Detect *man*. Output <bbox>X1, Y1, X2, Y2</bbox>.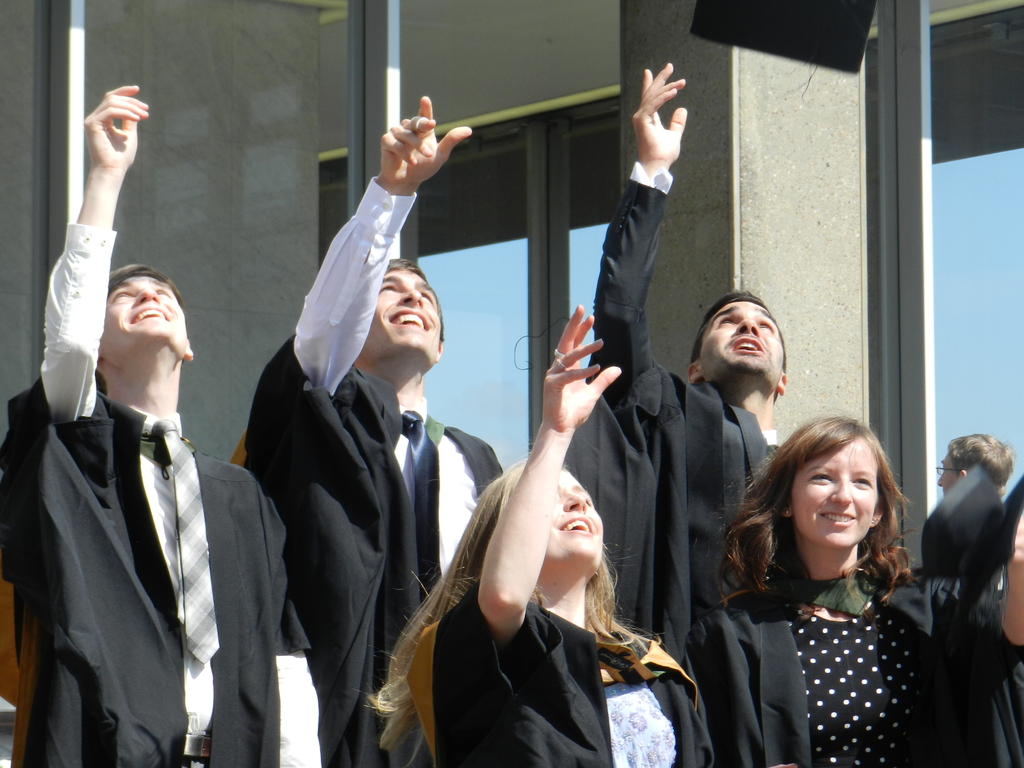
<bbox>935, 434, 1014, 500</bbox>.
